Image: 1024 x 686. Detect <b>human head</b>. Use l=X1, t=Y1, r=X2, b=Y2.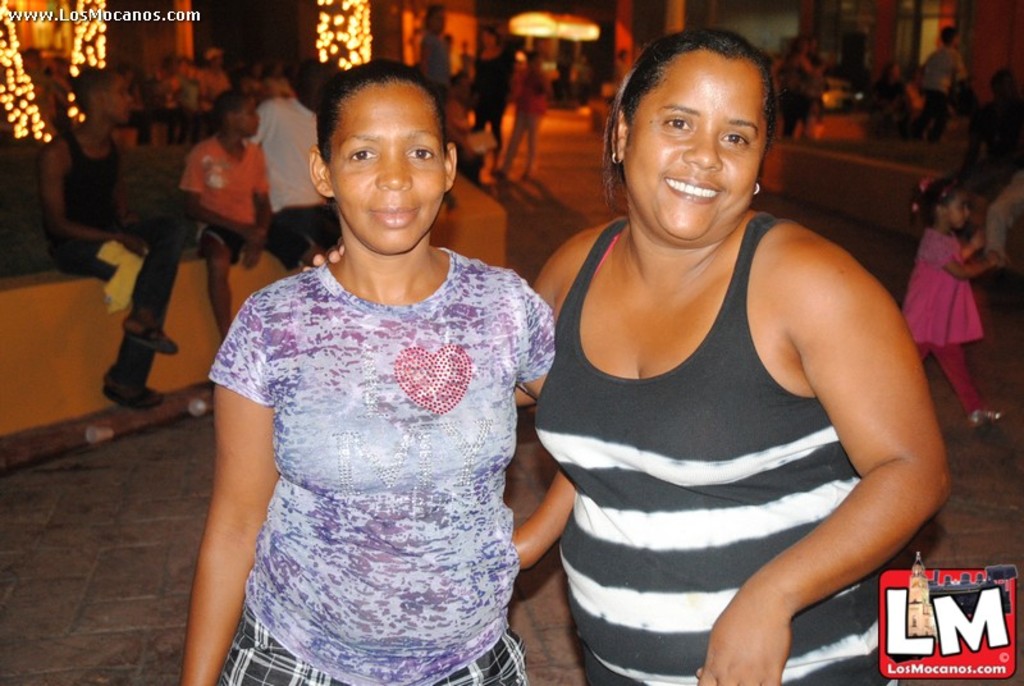
l=77, t=61, r=133, b=127.
